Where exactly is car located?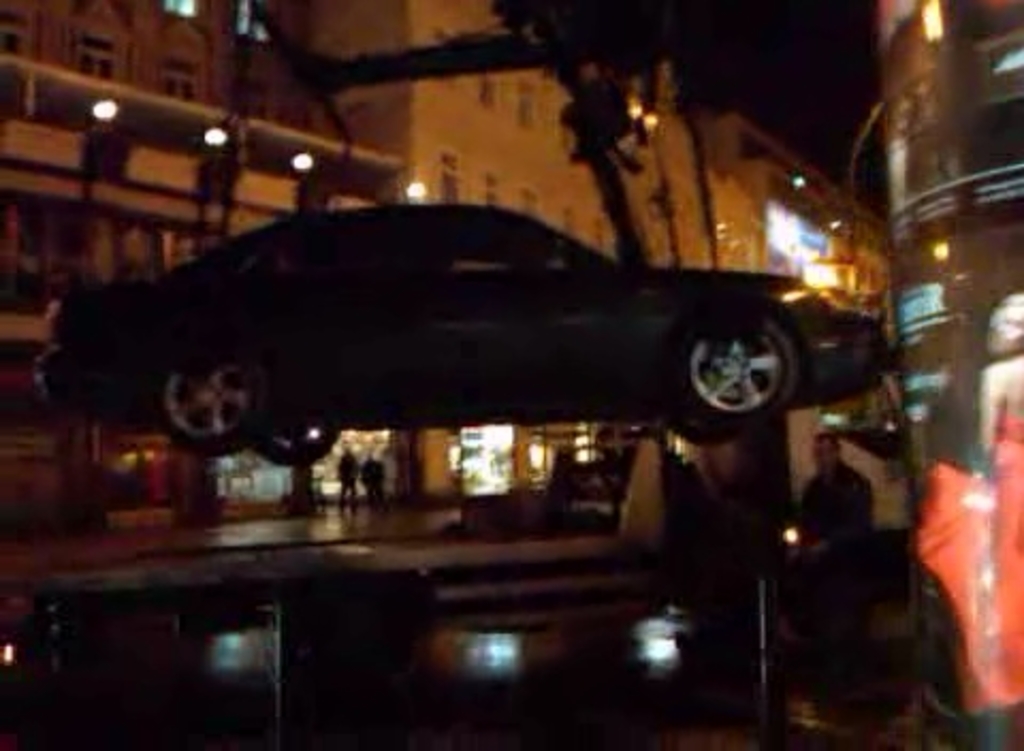
Its bounding box is <box>34,181,892,465</box>.
